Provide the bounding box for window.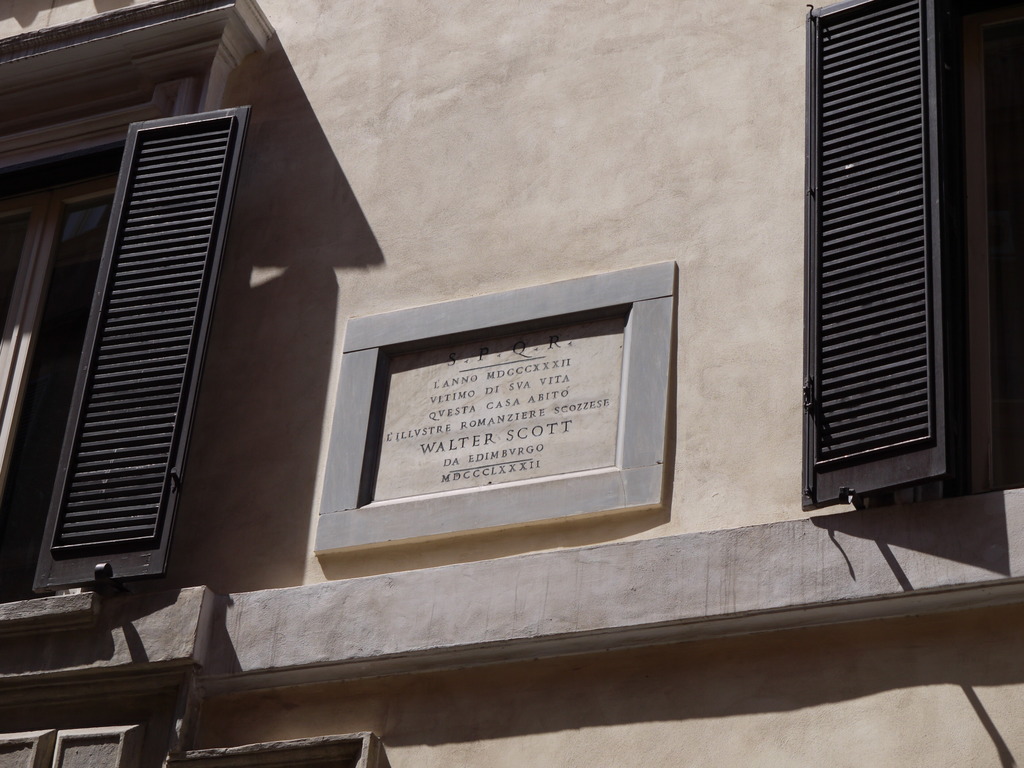
[933,4,1023,502].
